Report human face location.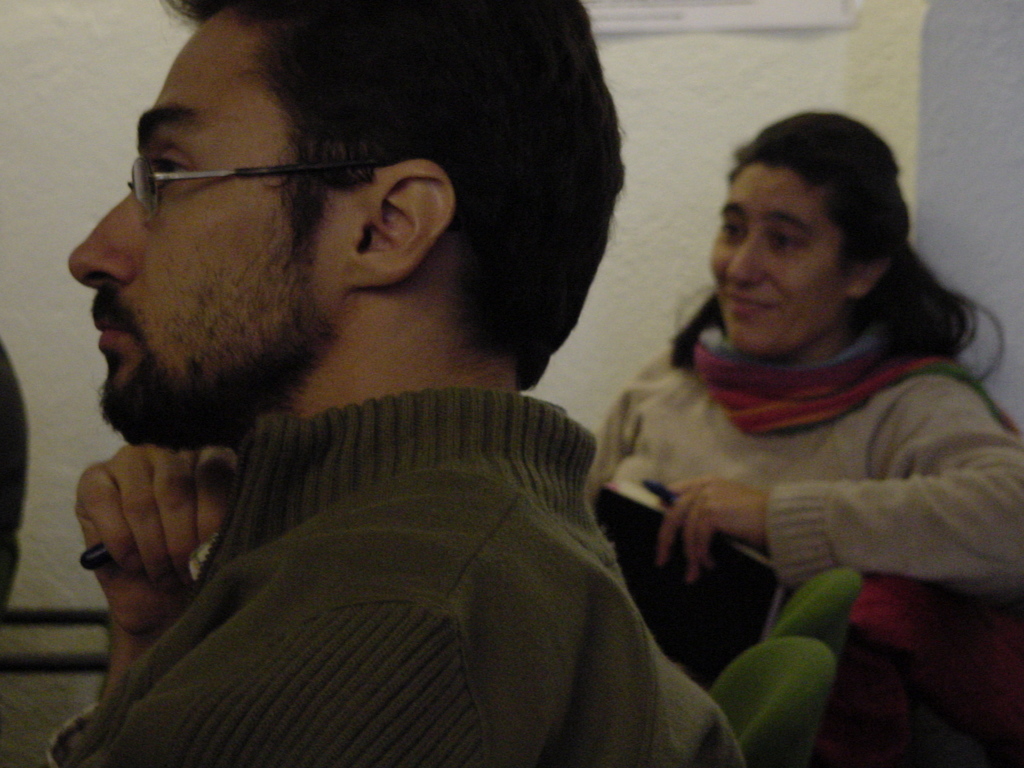
Report: Rect(710, 166, 847, 346).
